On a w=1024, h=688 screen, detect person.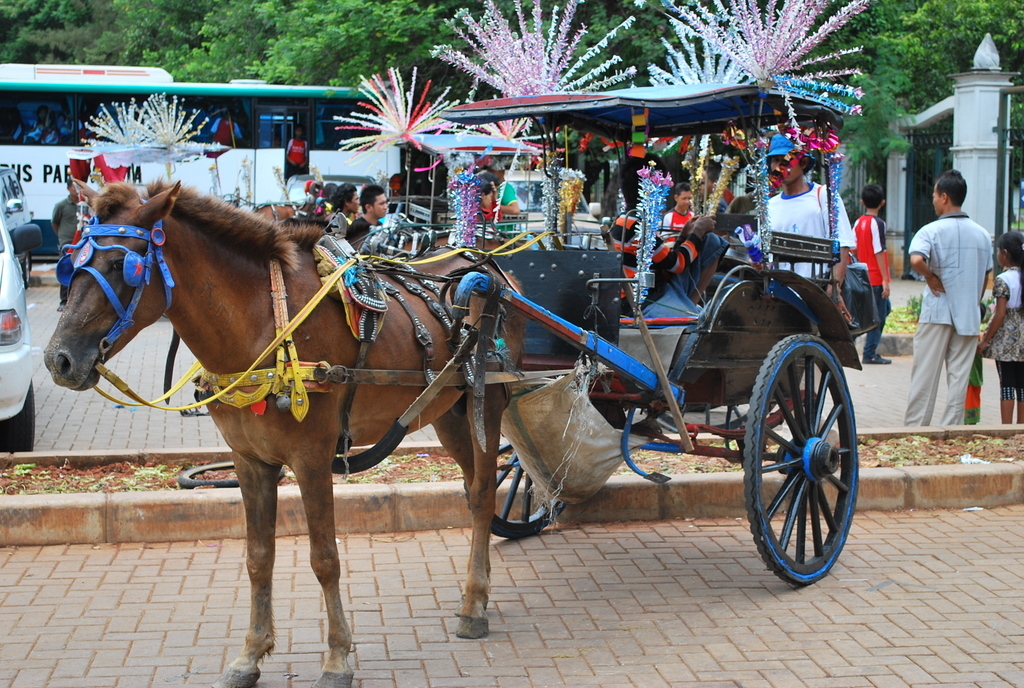
select_region(980, 229, 1023, 421).
